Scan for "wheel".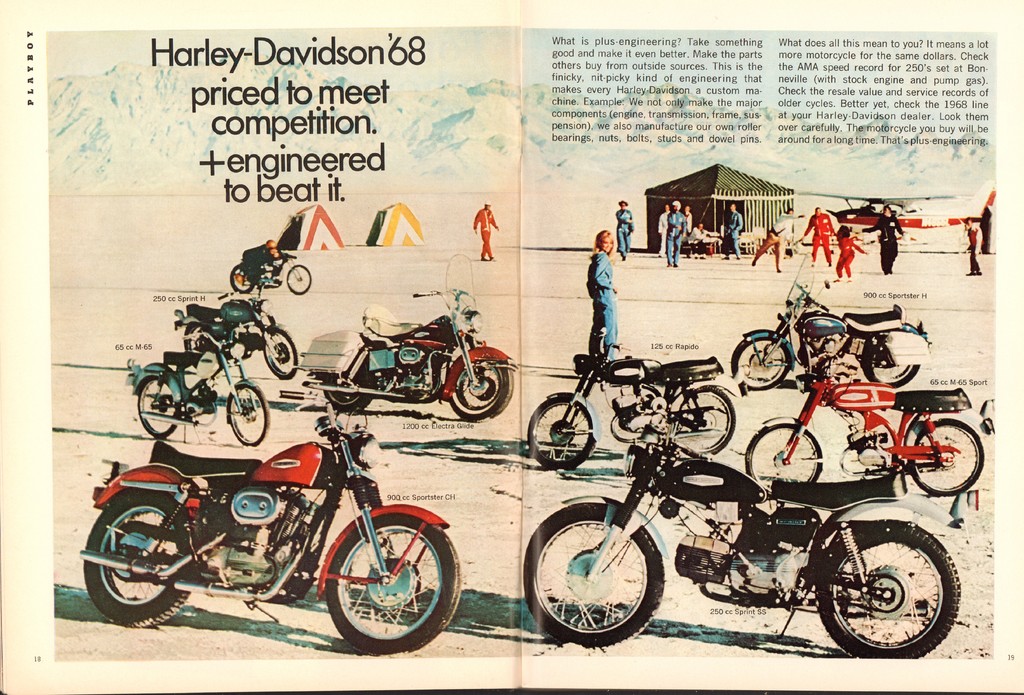
Scan result: select_region(324, 380, 373, 414).
